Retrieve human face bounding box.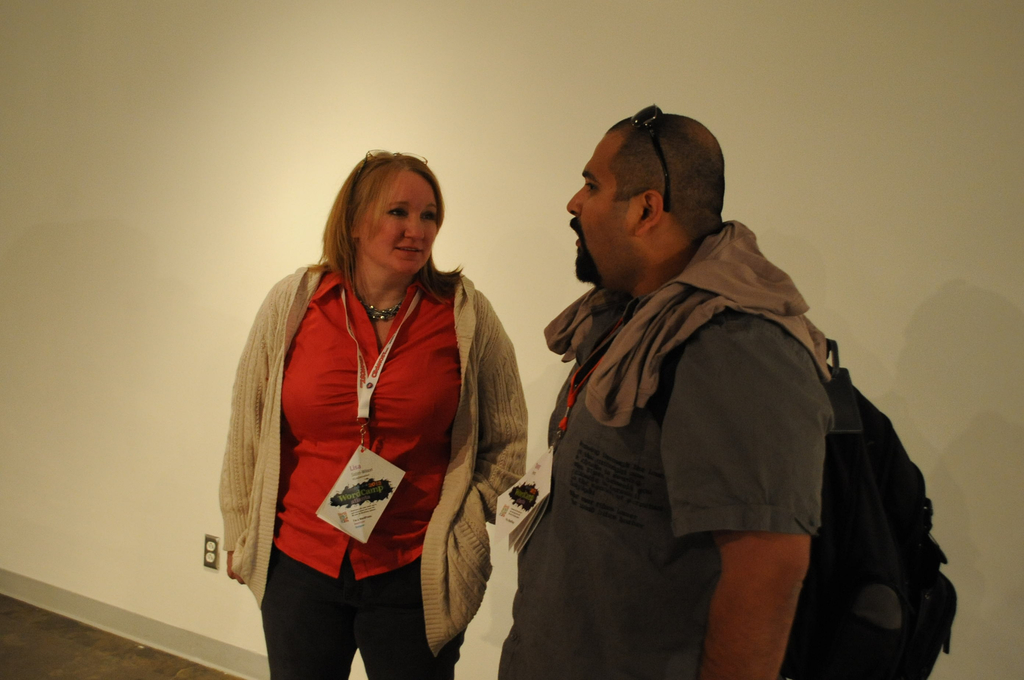
Bounding box: 564,132,634,284.
